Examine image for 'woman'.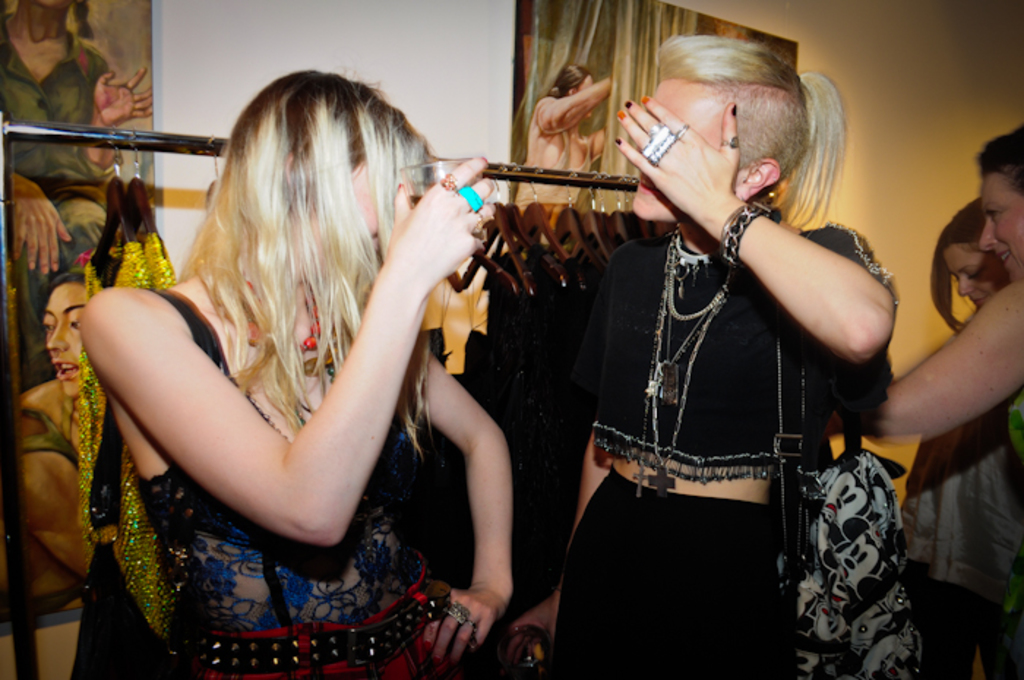
Examination result: box=[38, 67, 591, 679].
